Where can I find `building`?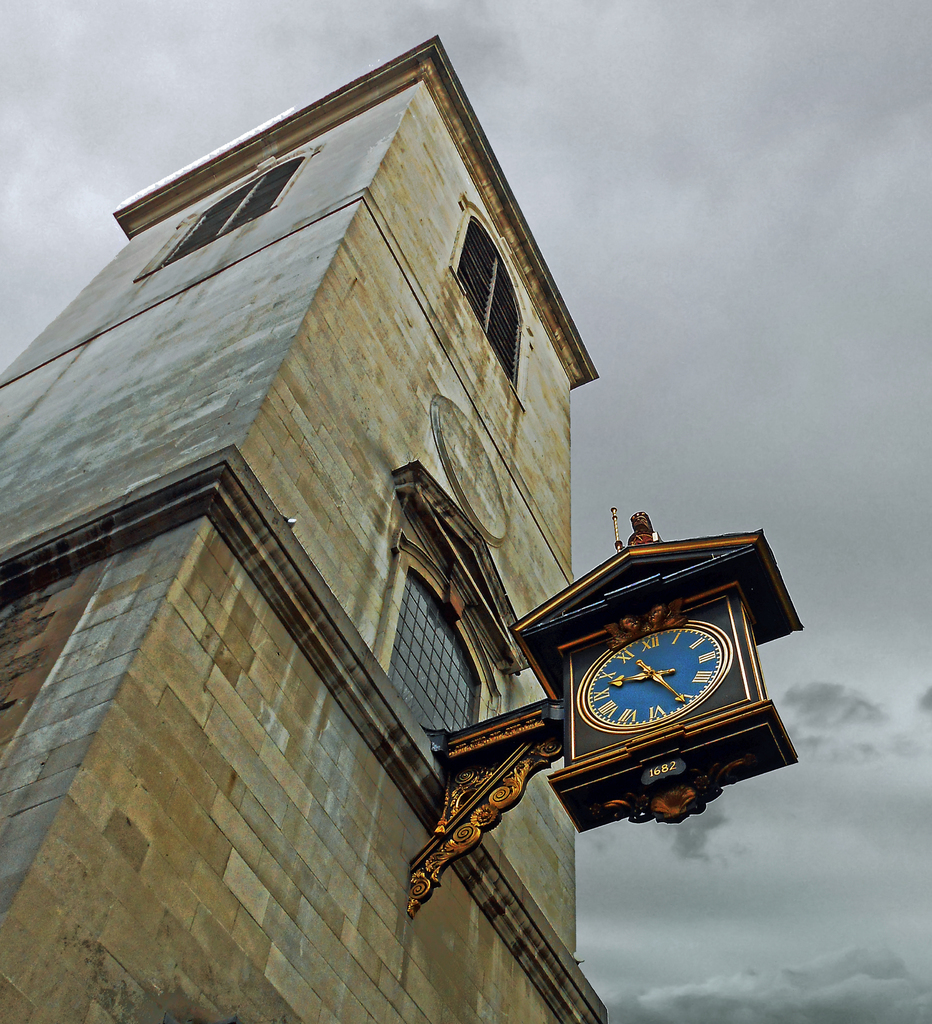
You can find it at [0, 40, 800, 1023].
